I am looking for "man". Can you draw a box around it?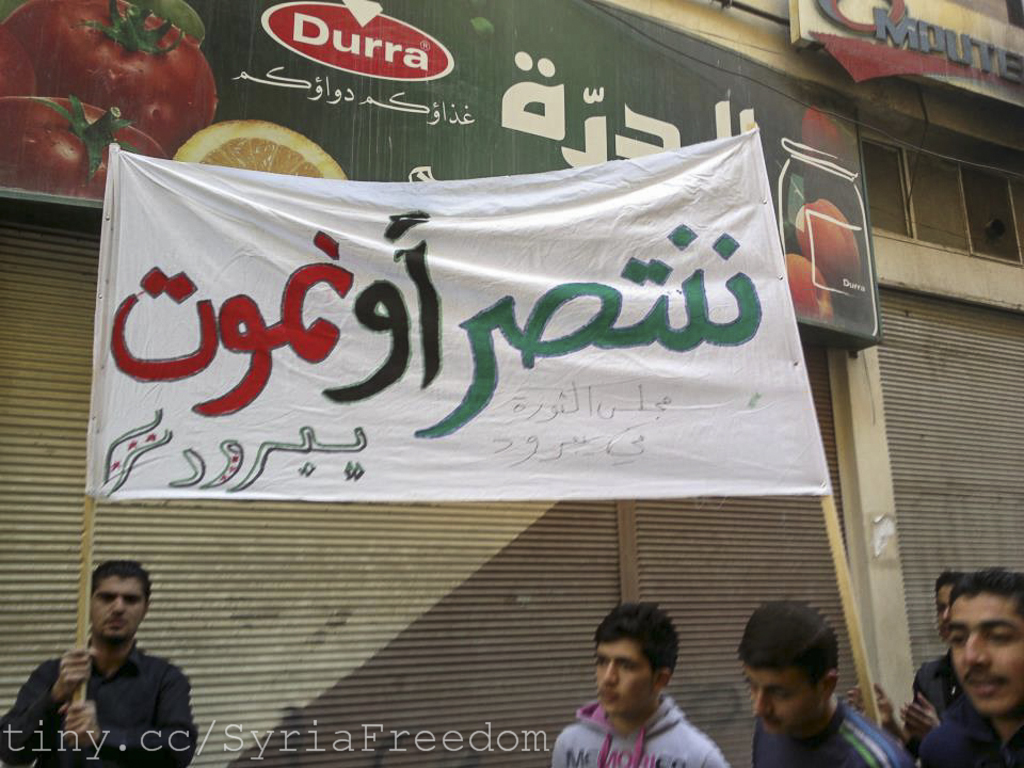
Sure, the bounding box is bbox=[848, 566, 973, 748].
